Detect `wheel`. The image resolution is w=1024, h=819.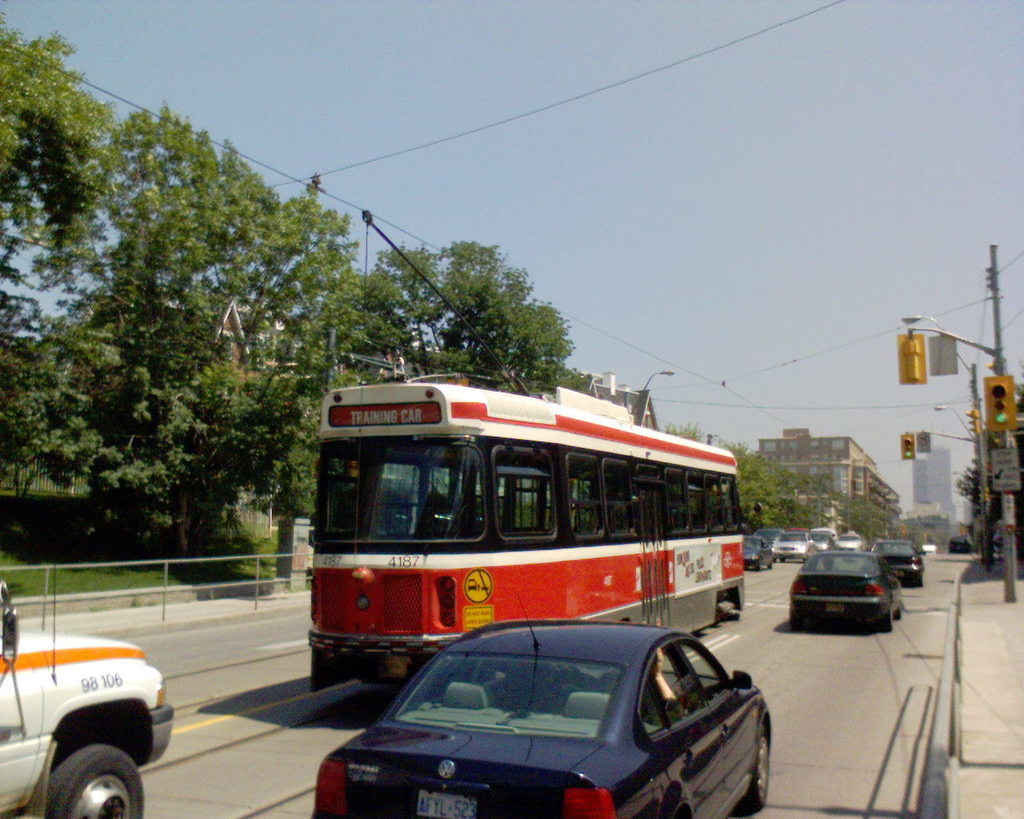
x1=739 y1=725 x2=770 y2=810.
